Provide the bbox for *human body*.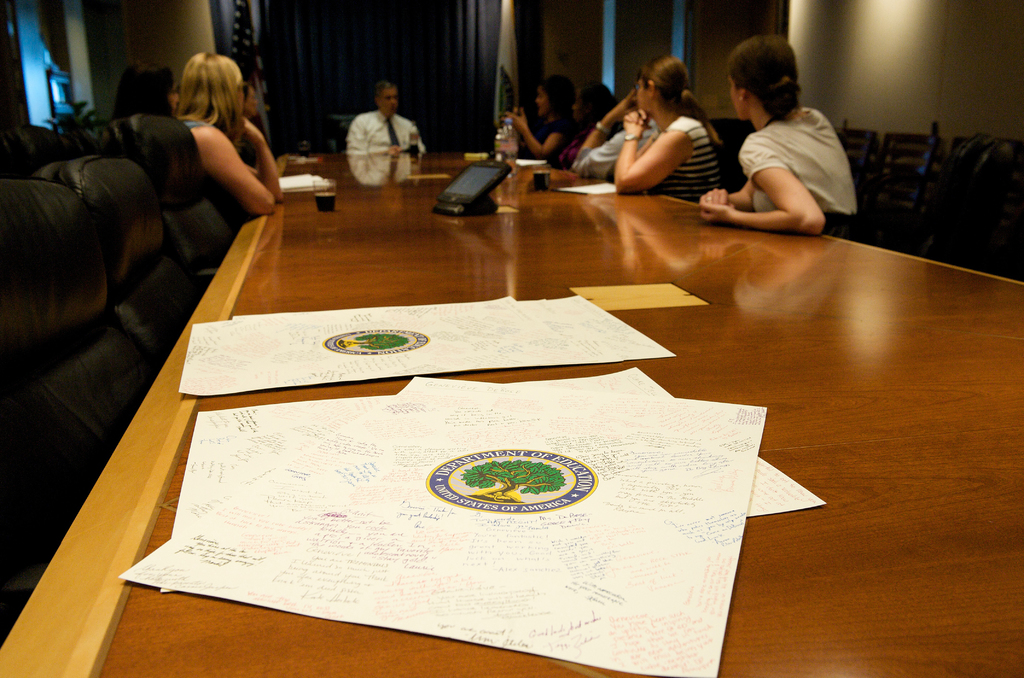
pyautogui.locateOnScreen(170, 113, 283, 220).
